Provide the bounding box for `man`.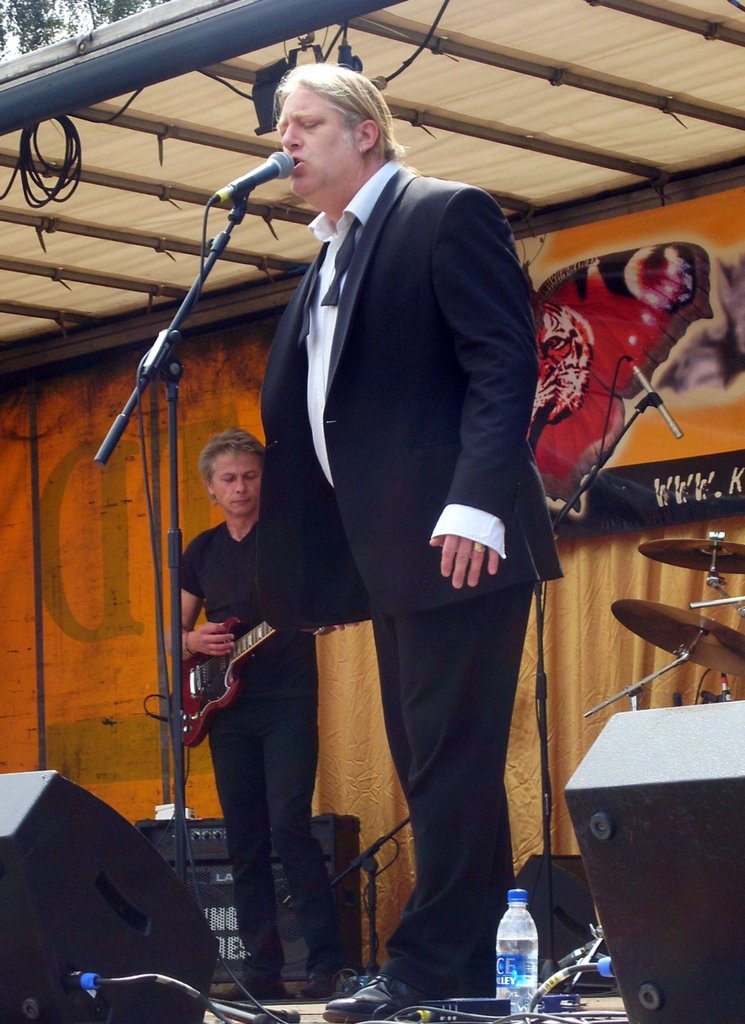
box=[204, 52, 559, 1010].
